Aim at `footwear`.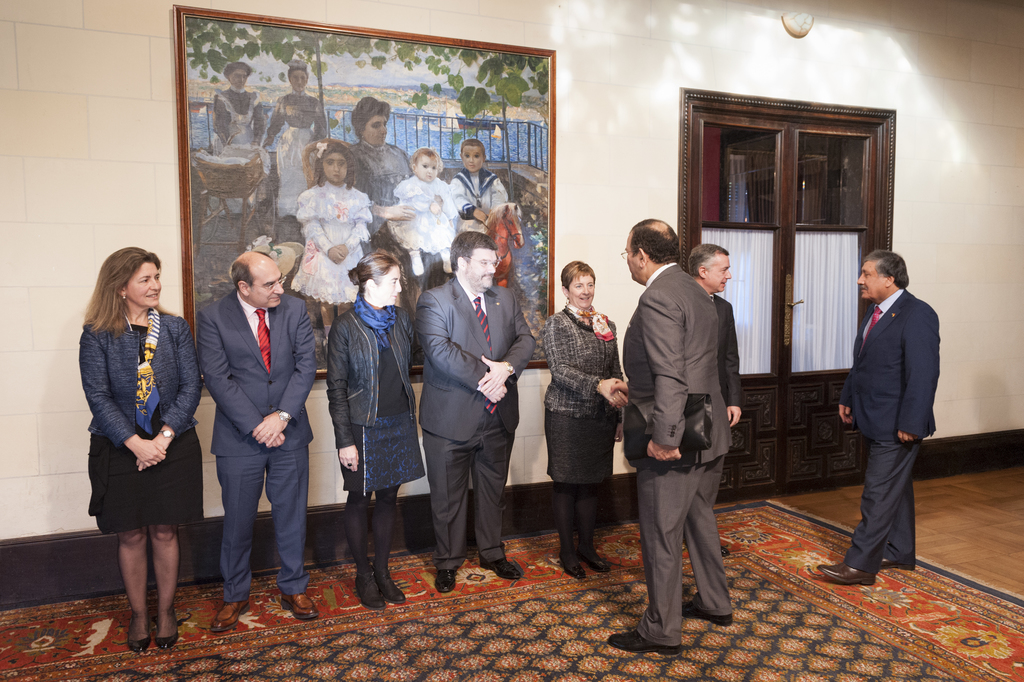
Aimed at l=155, t=614, r=178, b=650.
